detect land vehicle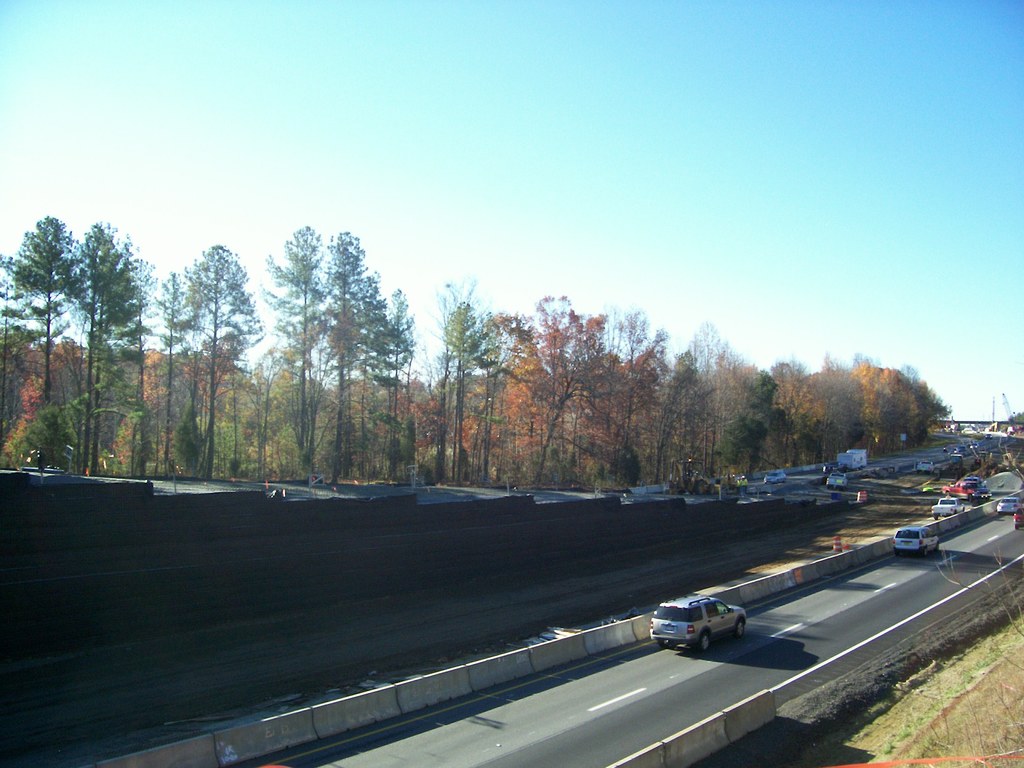
[650,592,746,643]
